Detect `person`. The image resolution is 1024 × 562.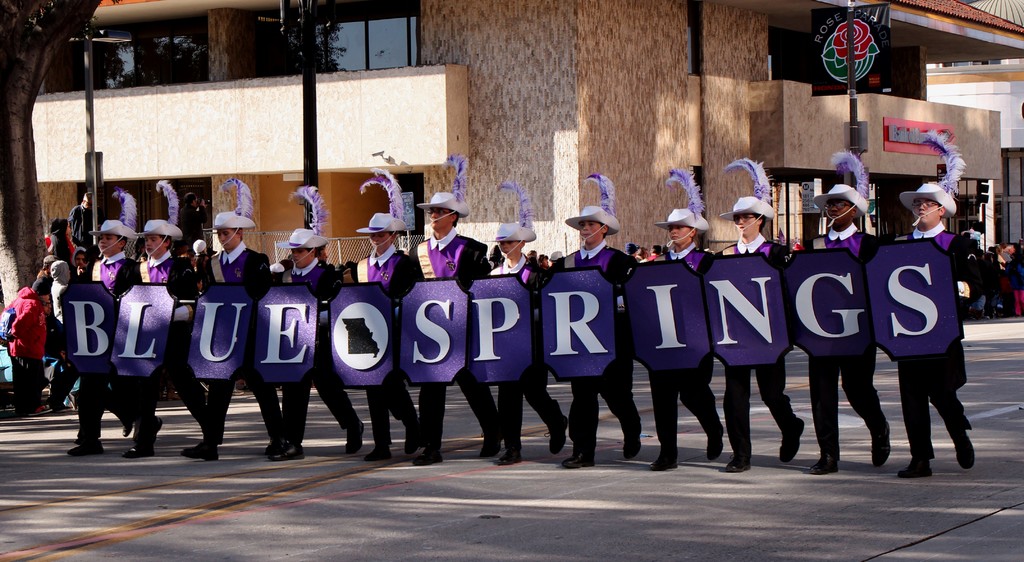
(x1=876, y1=179, x2=976, y2=483).
